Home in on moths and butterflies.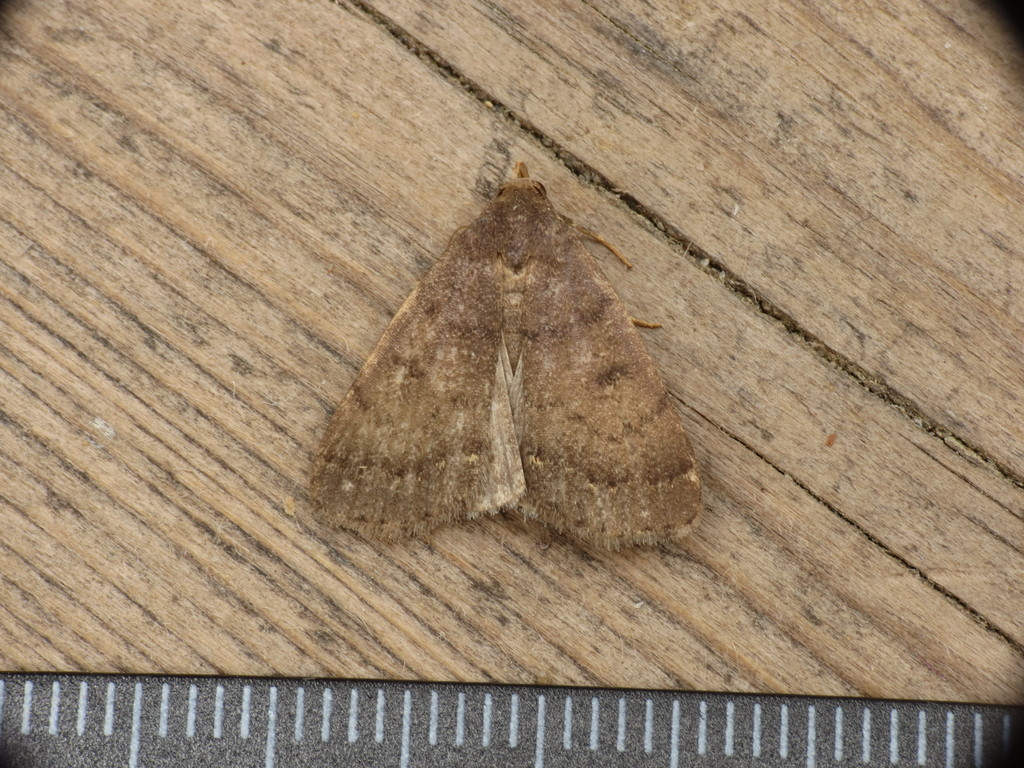
Homed in at bbox=(303, 161, 707, 550).
